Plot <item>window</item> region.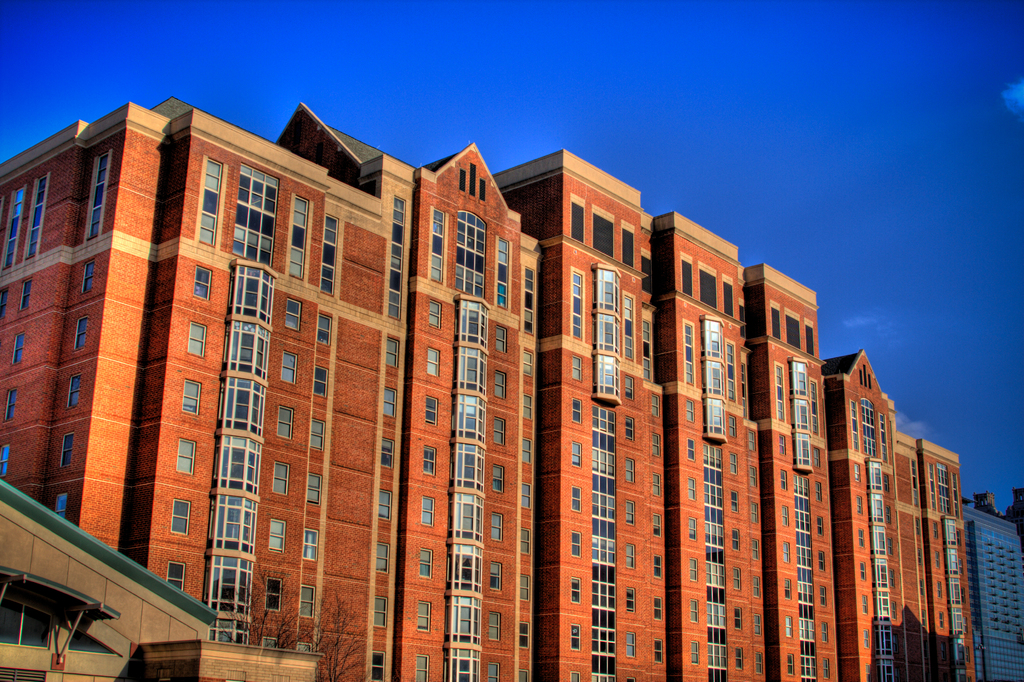
Plotted at <region>653, 597, 664, 621</region>.
